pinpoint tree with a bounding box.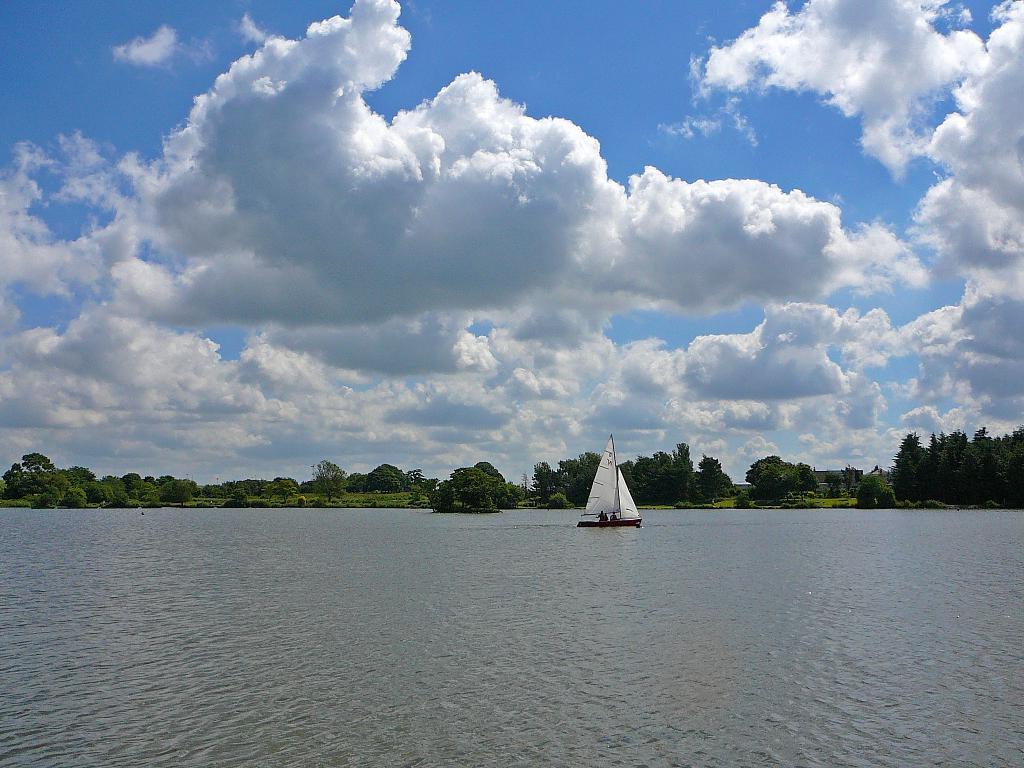
852 475 897 509.
